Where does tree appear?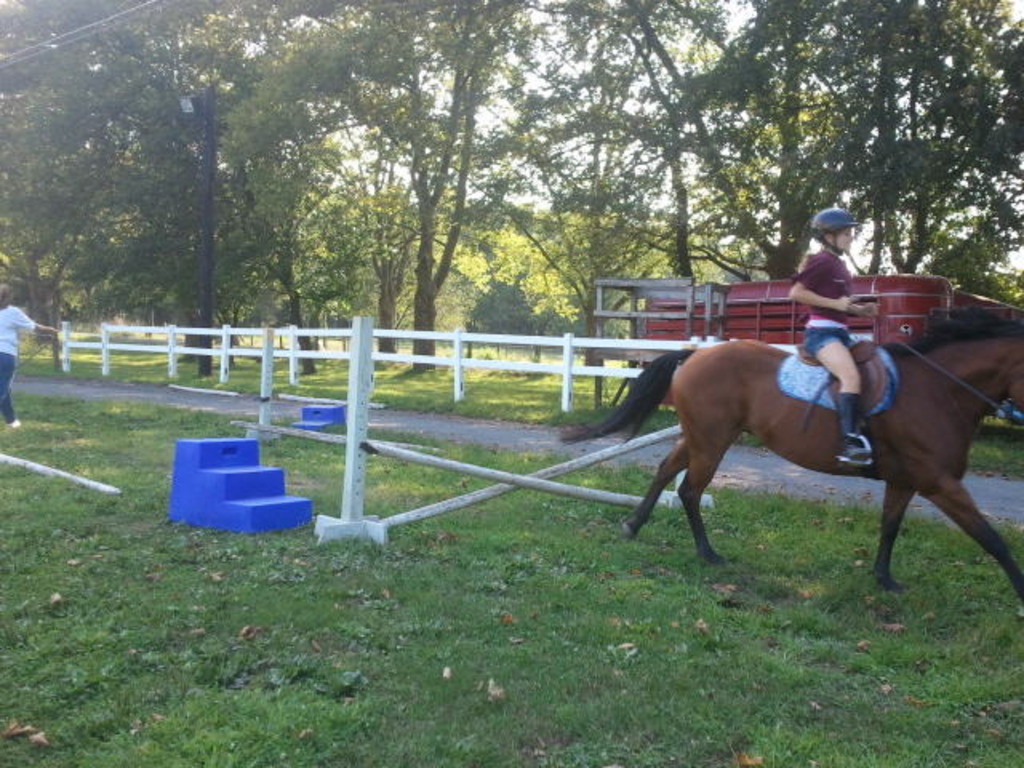
Appears at [245,0,579,368].
